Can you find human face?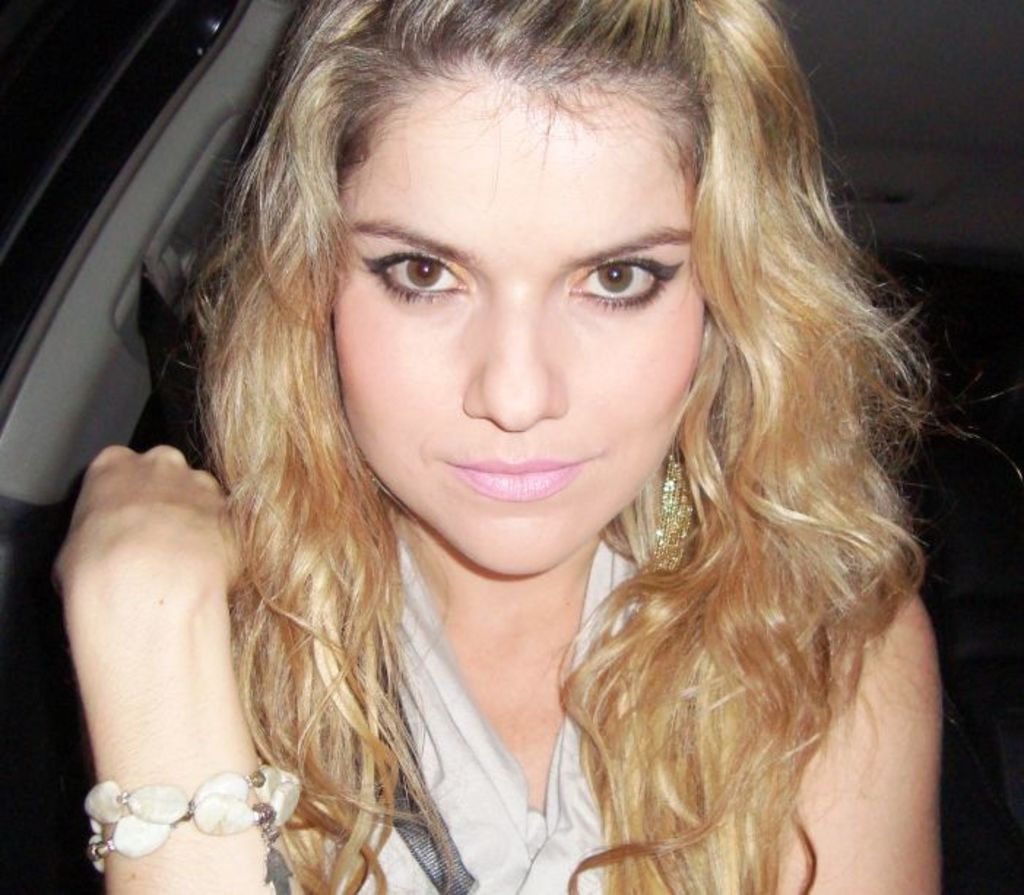
Yes, bounding box: [313, 64, 711, 578].
